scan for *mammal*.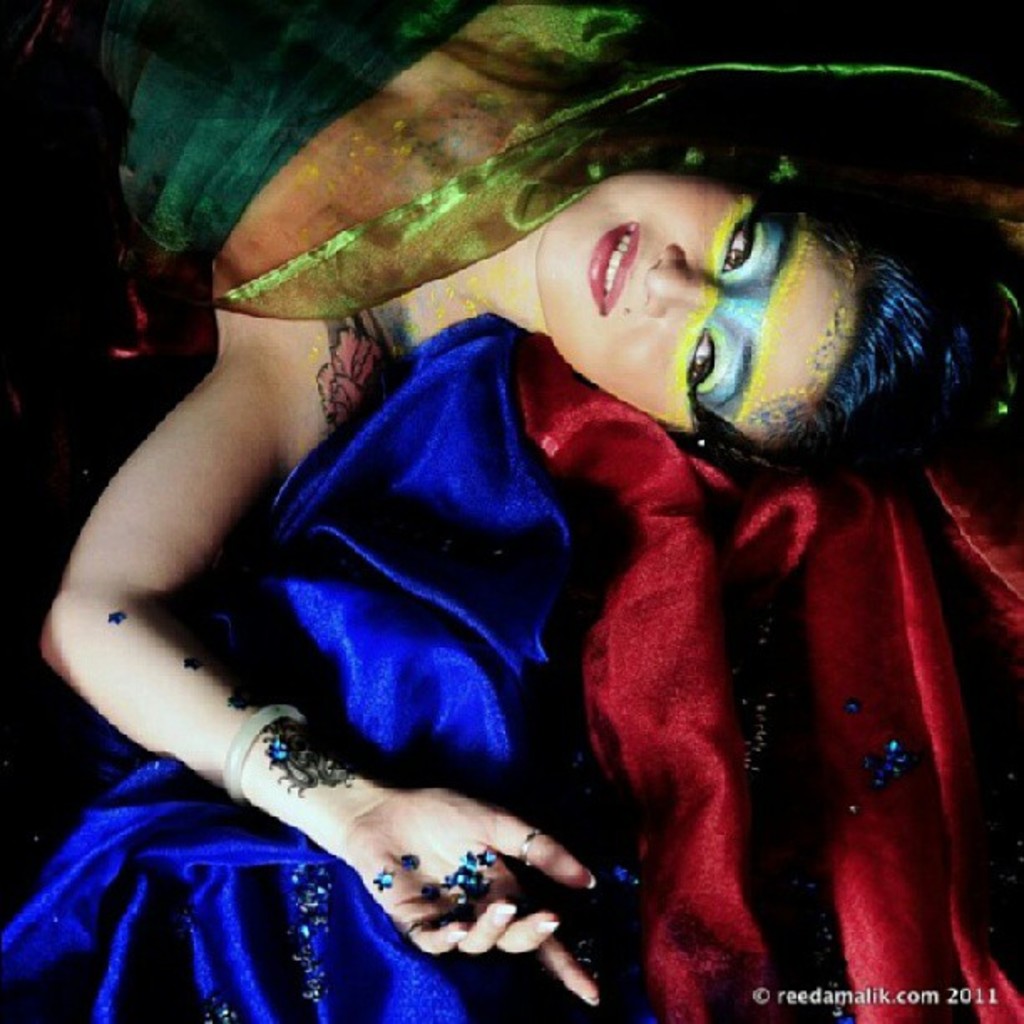
Scan result: {"left": 69, "top": 75, "right": 980, "bottom": 964}.
